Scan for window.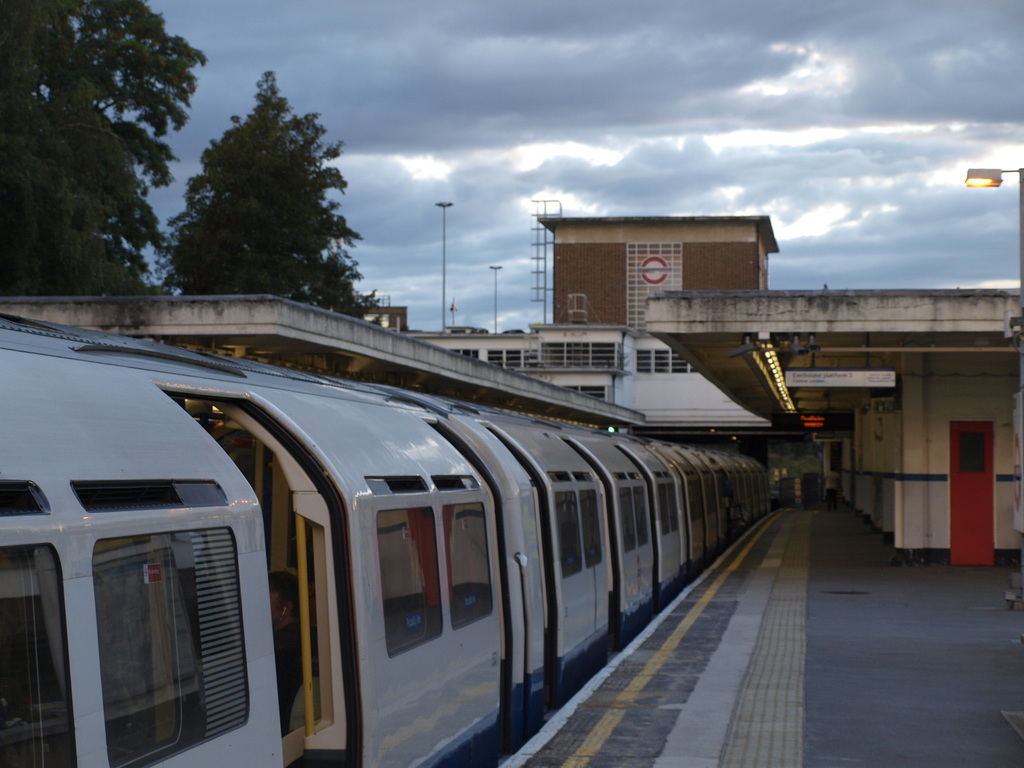
Scan result: box=[447, 348, 490, 371].
